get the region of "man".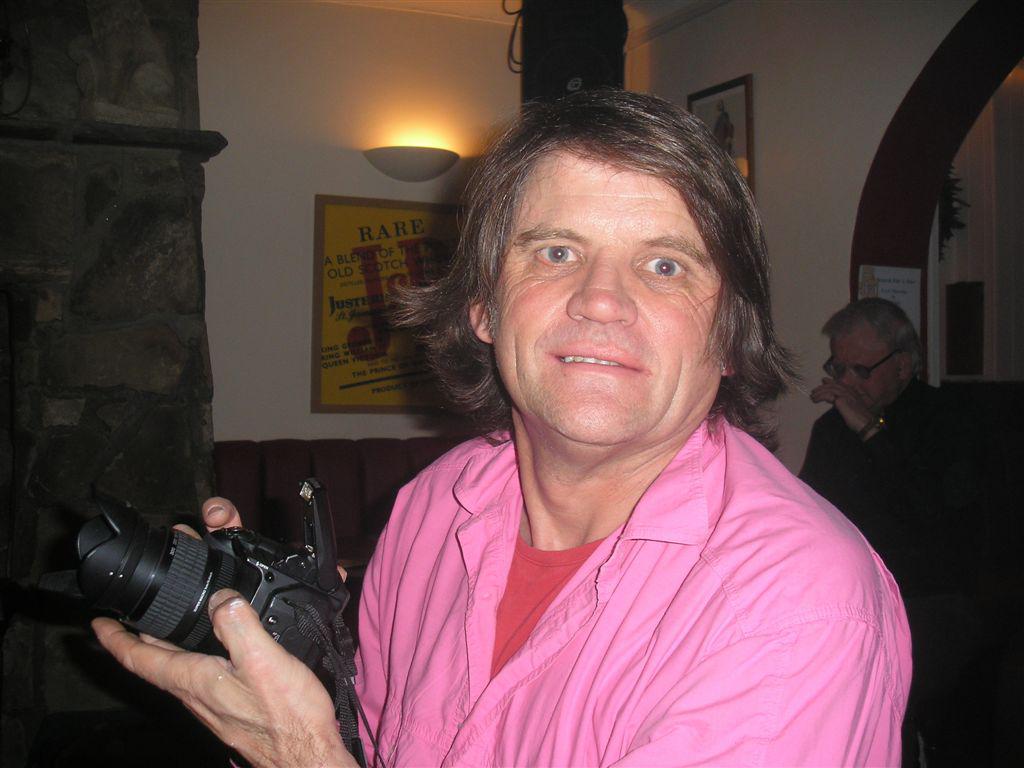
bbox=[92, 83, 920, 767].
